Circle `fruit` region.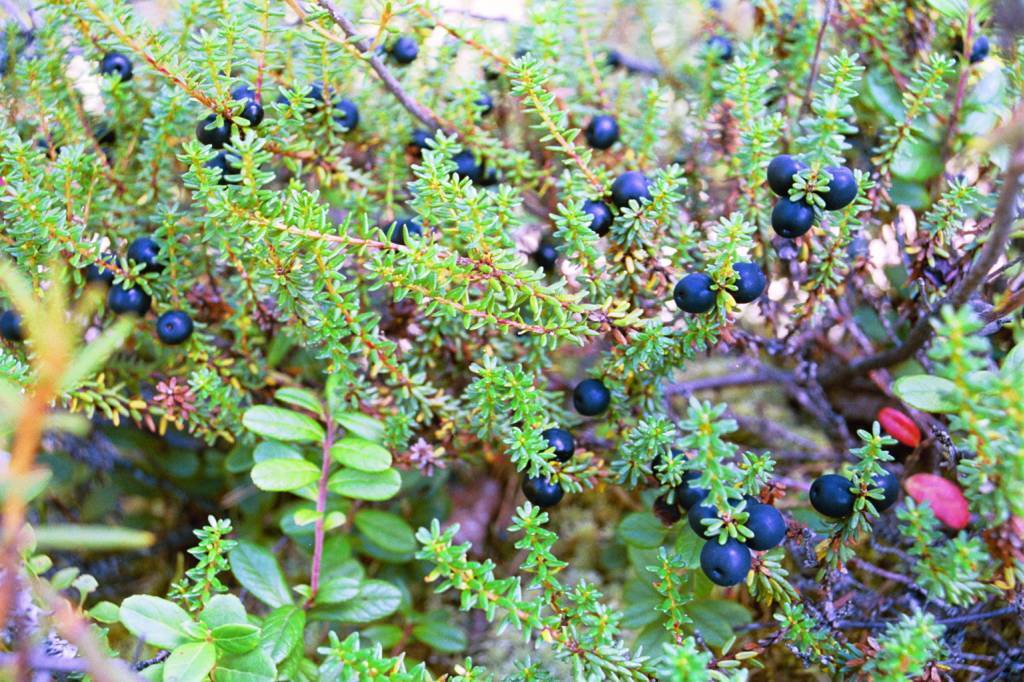
Region: {"x1": 583, "y1": 109, "x2": 621, "y2": 149}.
